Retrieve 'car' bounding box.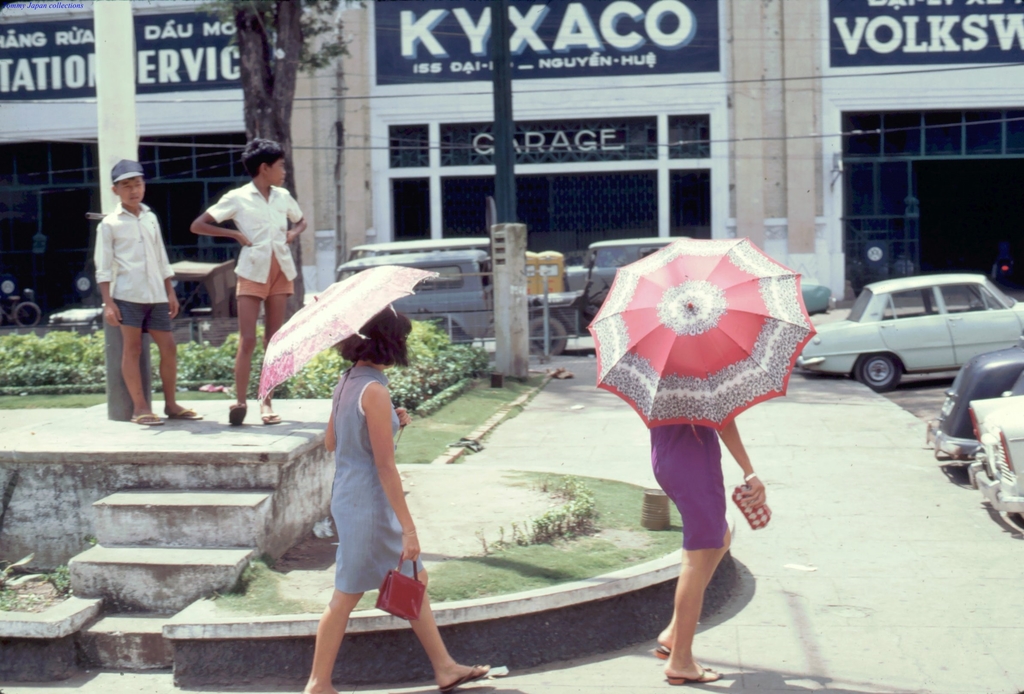
Bounding box: region(562, 236, 832, 313).
